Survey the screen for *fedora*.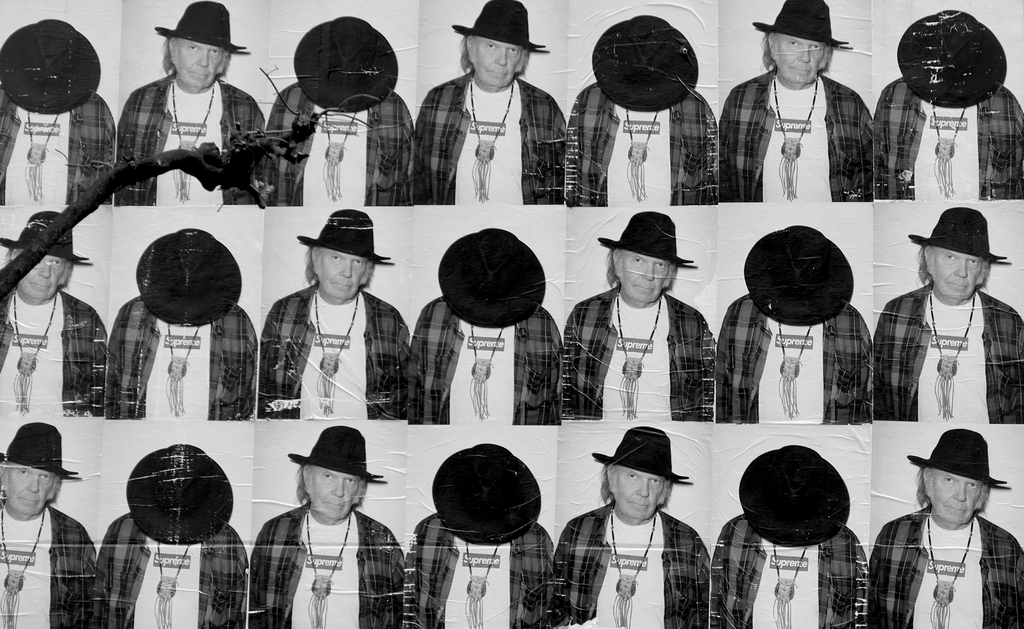
Survey found: BBox(905, 425, 1006, 489).
